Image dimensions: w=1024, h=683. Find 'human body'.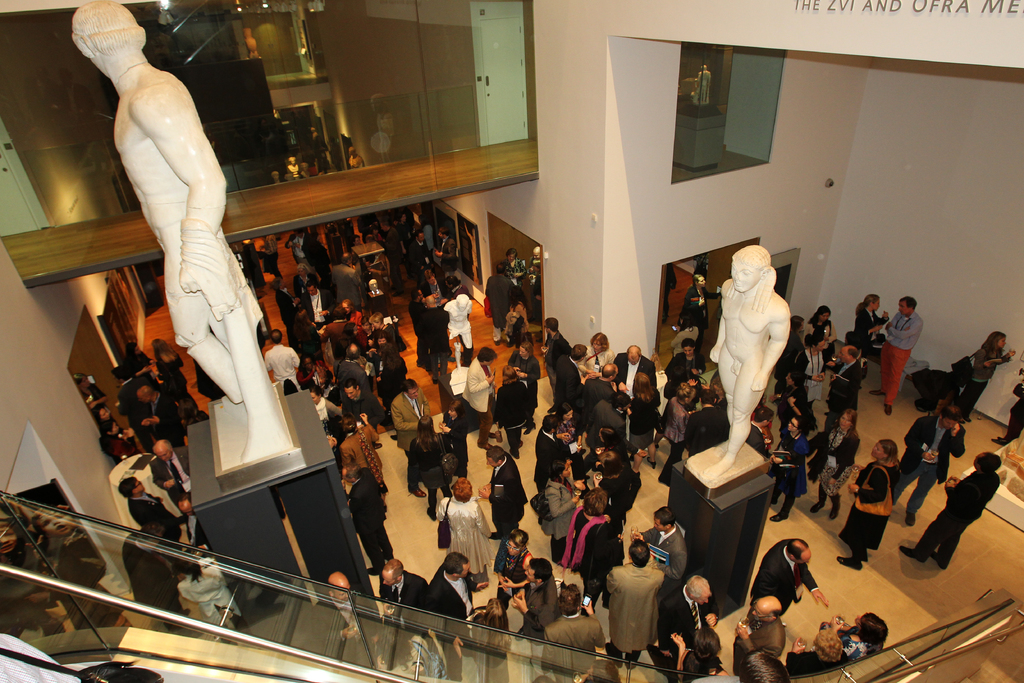
703 243 800 481.
